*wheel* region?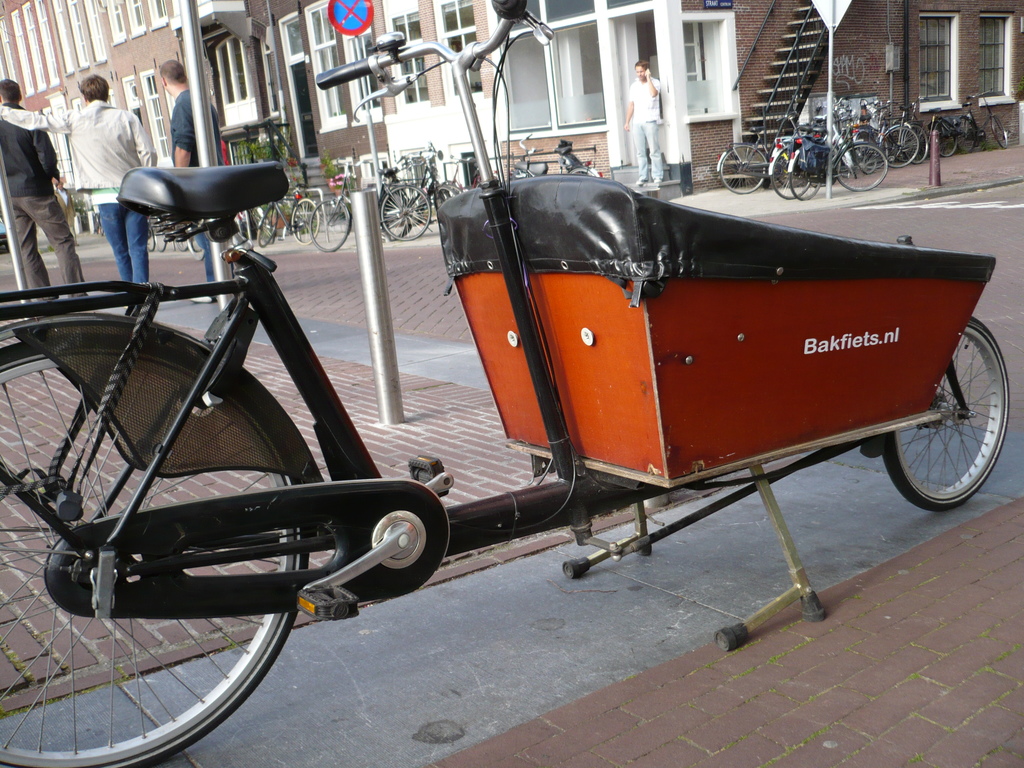
838/142/888/192
